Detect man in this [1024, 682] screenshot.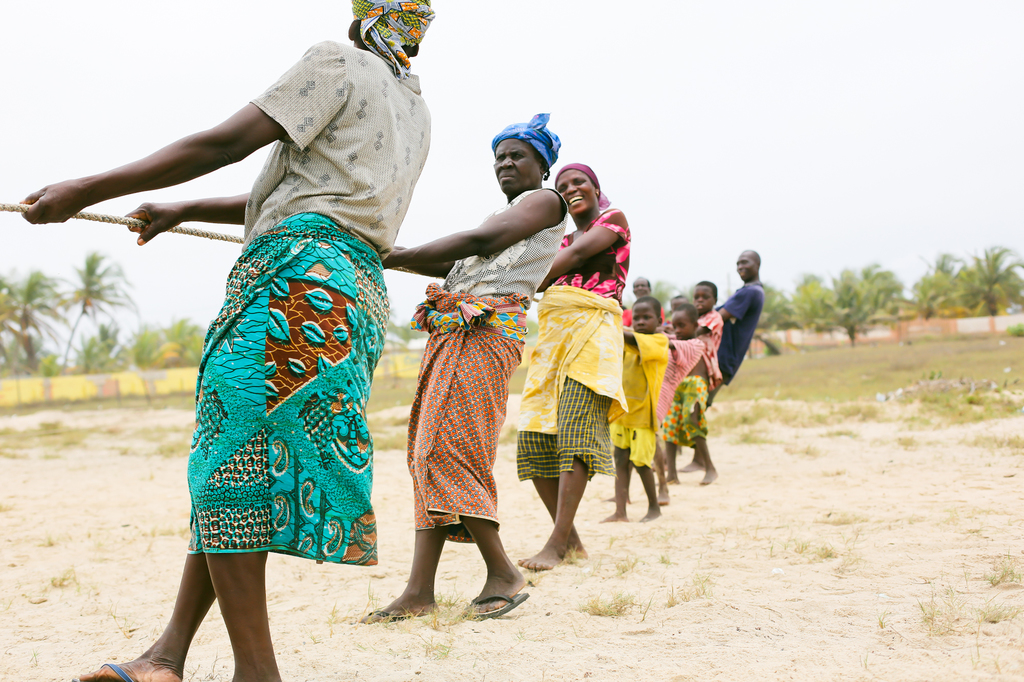
Detection: left=706, top=247, right=767, bottom=413.
